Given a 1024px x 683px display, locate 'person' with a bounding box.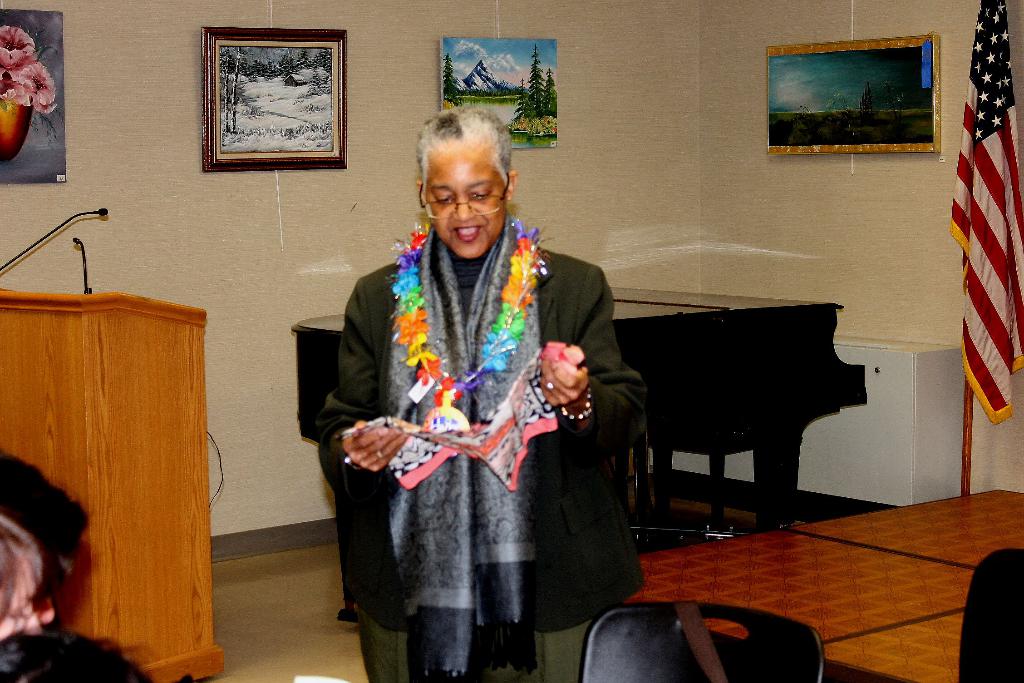
Located: [x1=321, y1=104, x2=650, y2=682].
